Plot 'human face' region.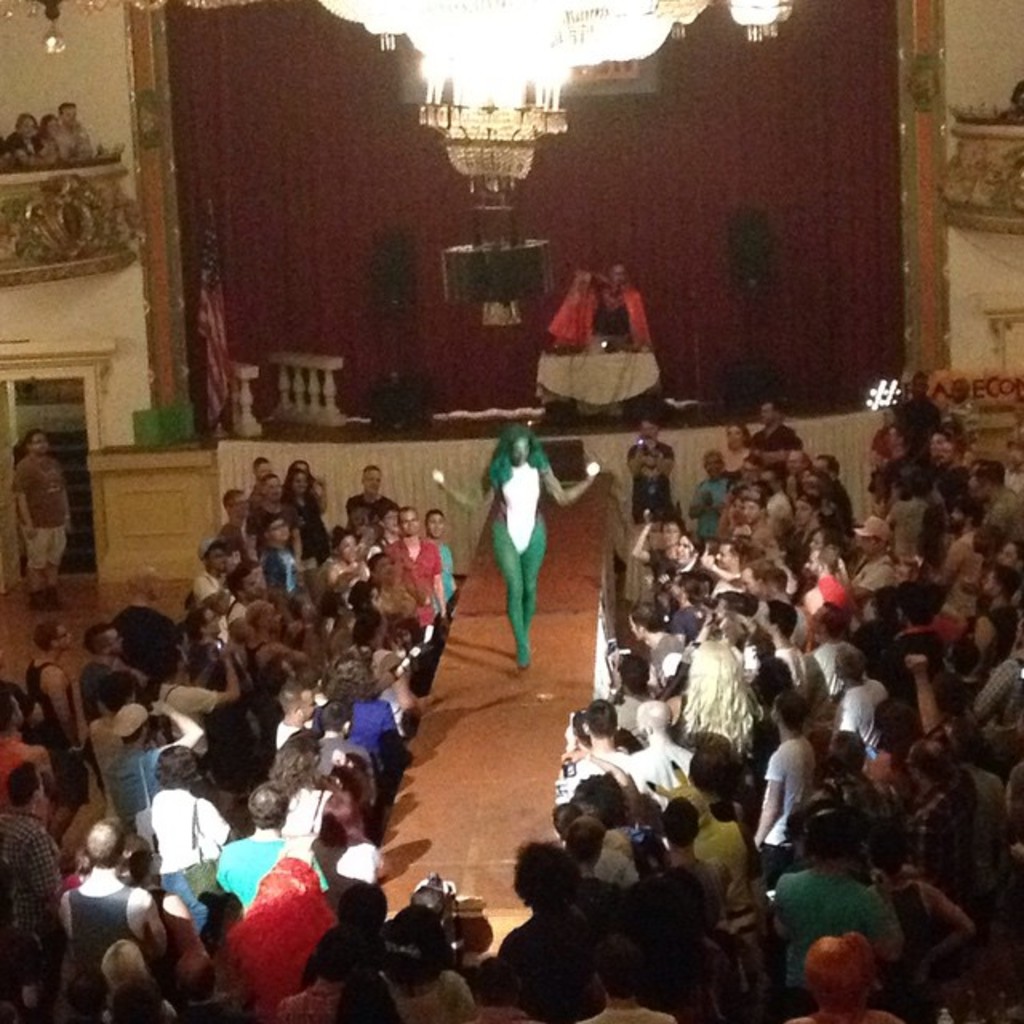
Plotted at <box>792,501,811,528</box>.
